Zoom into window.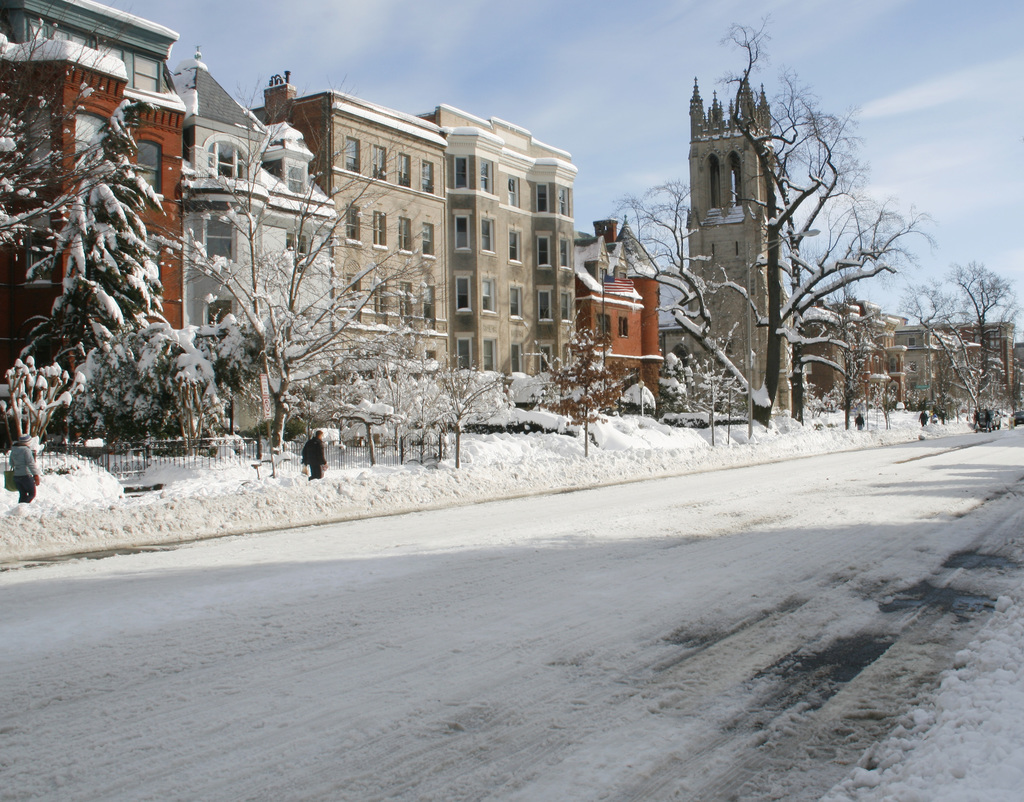
Zoom target: 557:188:570:216.
